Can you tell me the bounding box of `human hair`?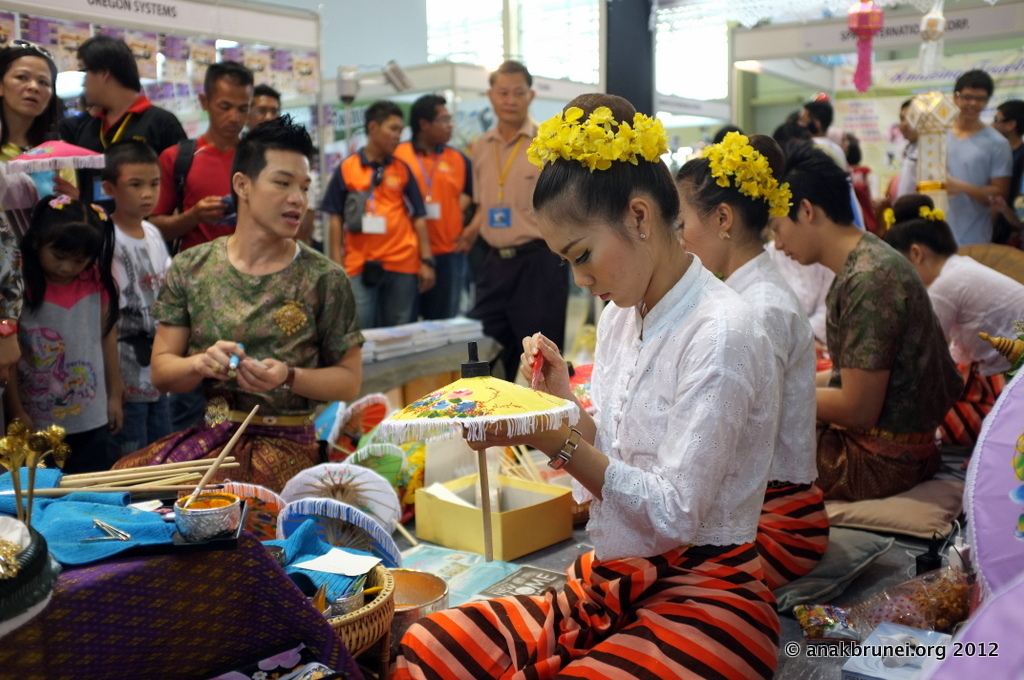
362, 100, 403, 137.
